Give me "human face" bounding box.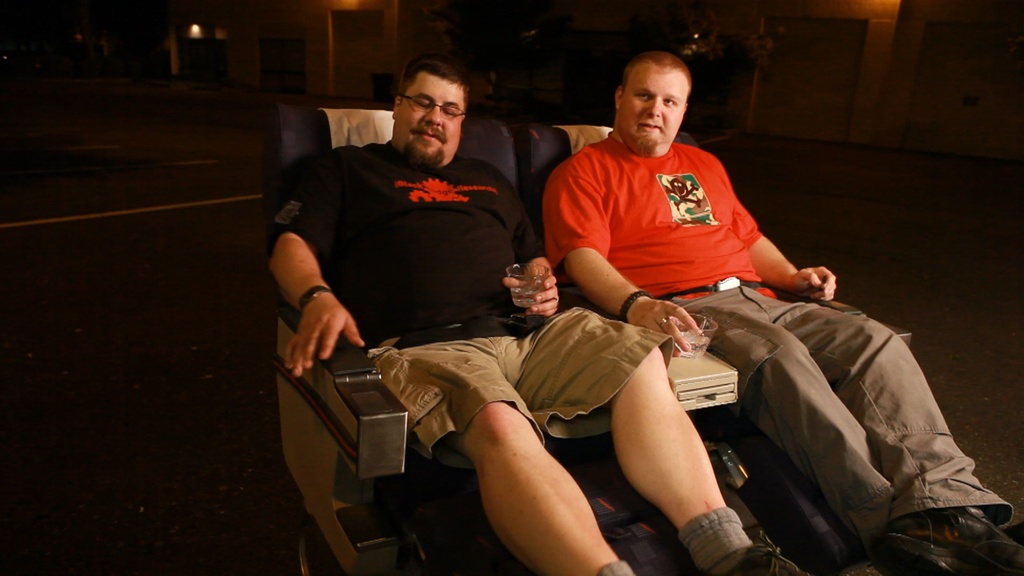
l=618, t=56, r=685, b=152.
